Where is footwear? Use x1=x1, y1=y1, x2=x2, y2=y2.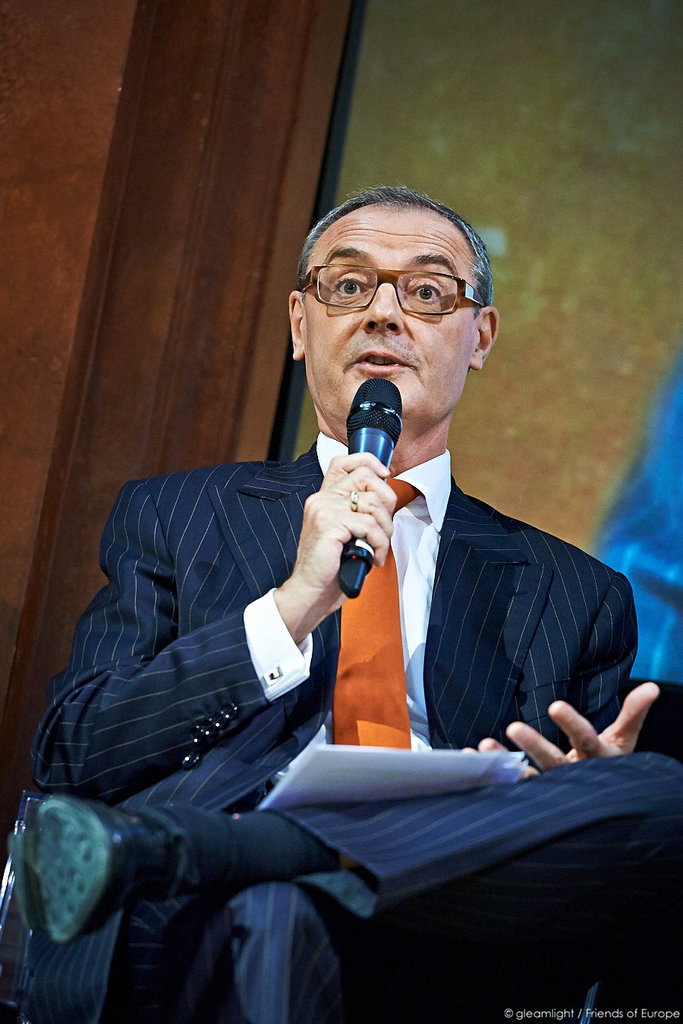
x1=10, y1=793, x2=175, y2=941.
